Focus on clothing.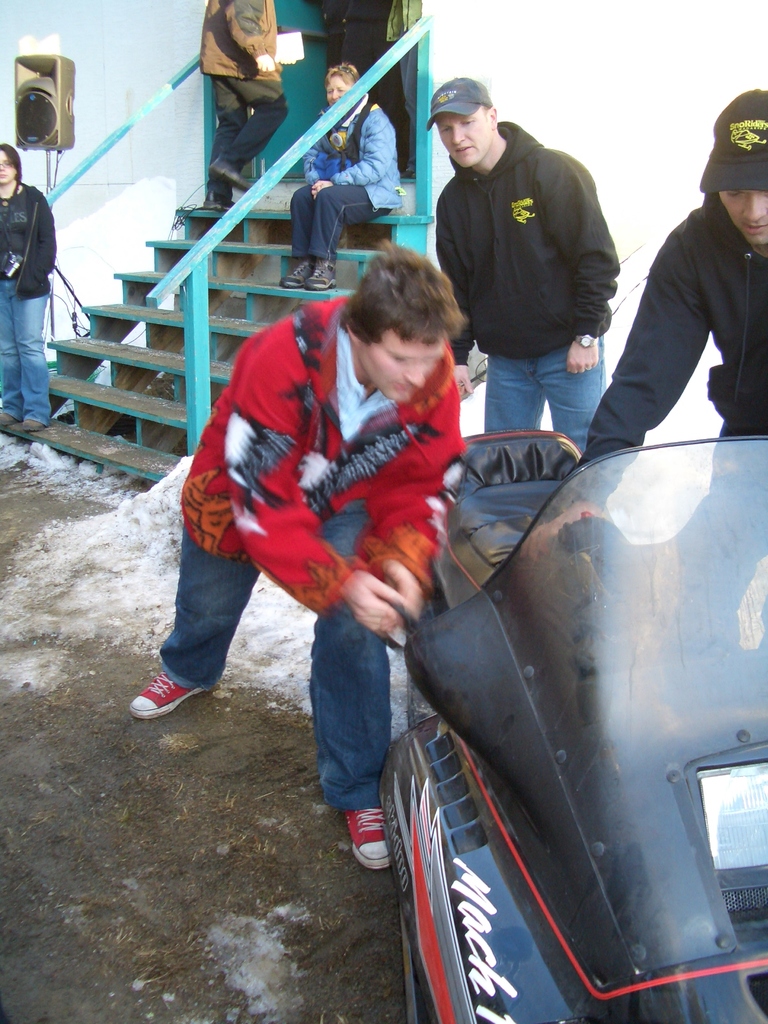
Focused at (x1=287, y1=92, x2=401, y2=266).
